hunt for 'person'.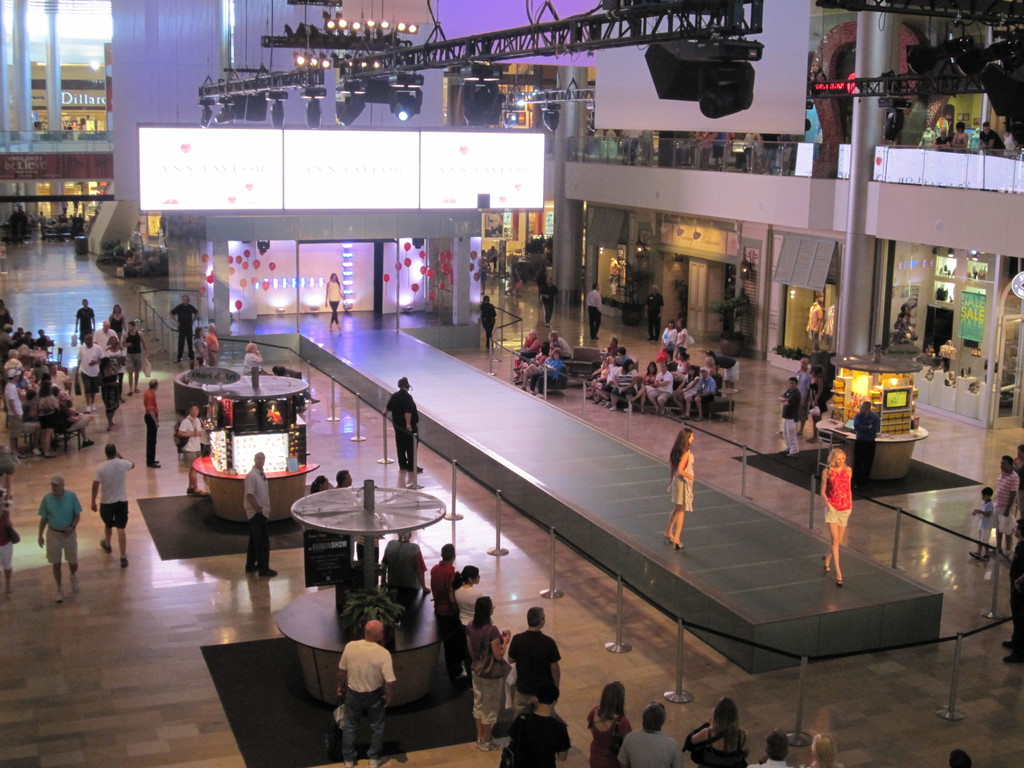
Hunted down at x1=123, y1=320, x2=148, y2=397.
